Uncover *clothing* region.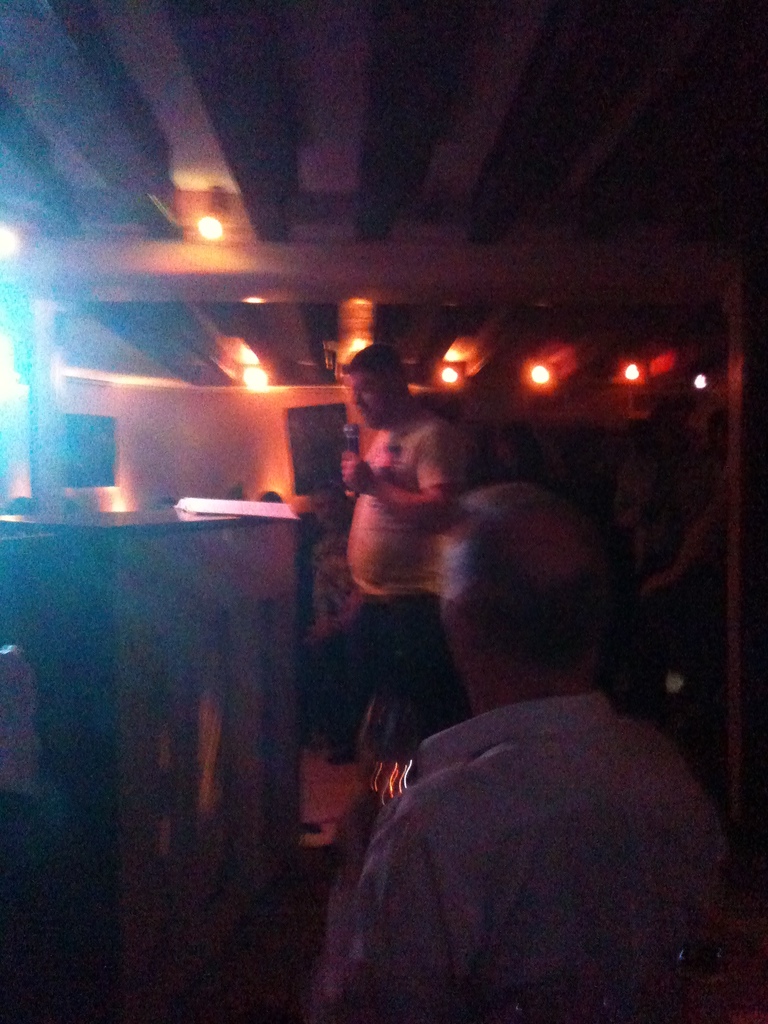
Uncovered: BBox(344, 412, 466, 751).
